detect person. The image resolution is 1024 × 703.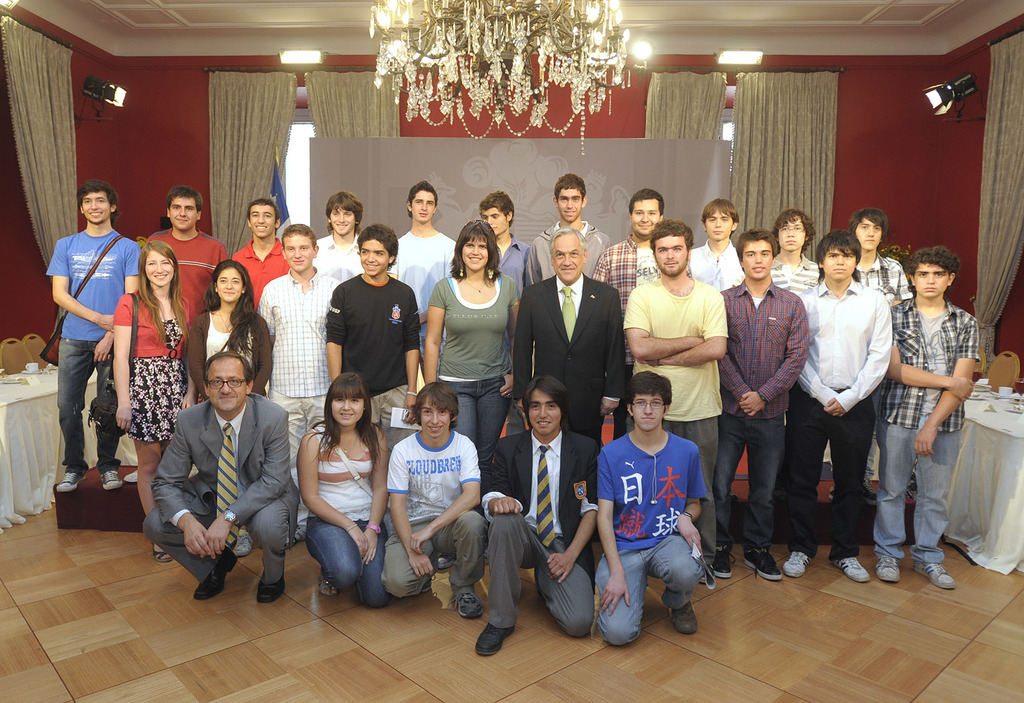
box(325, 223, 422, 450).
